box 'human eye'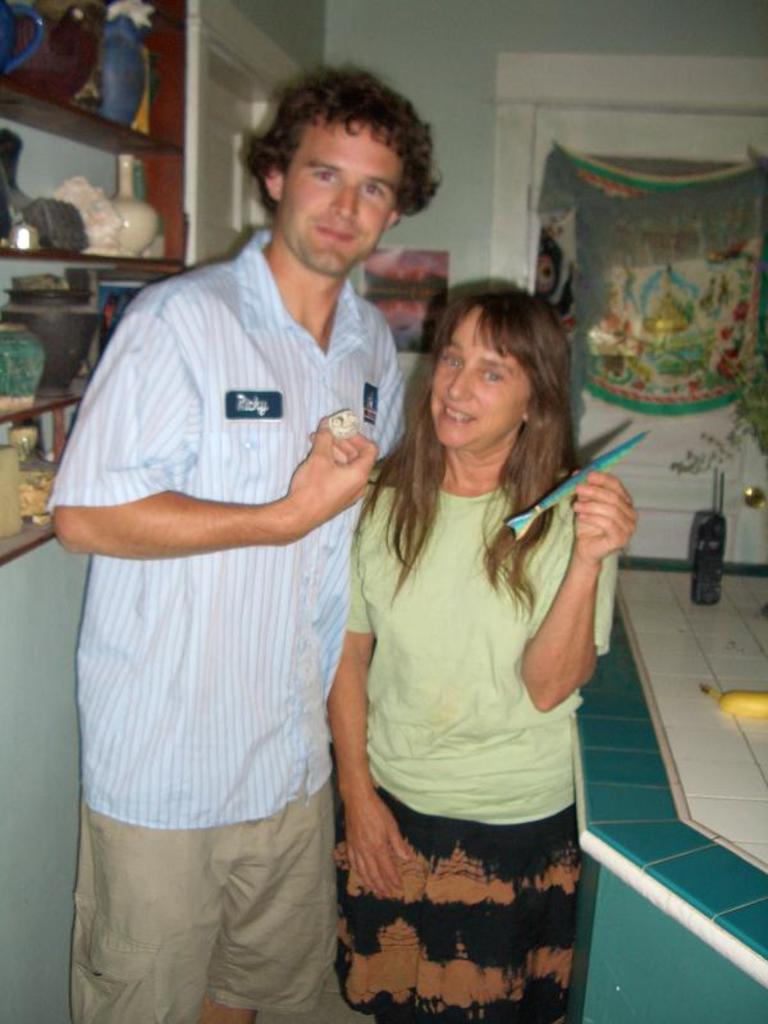
{"left": 479, "top": 364, "right": 512, "bottom": 384}
